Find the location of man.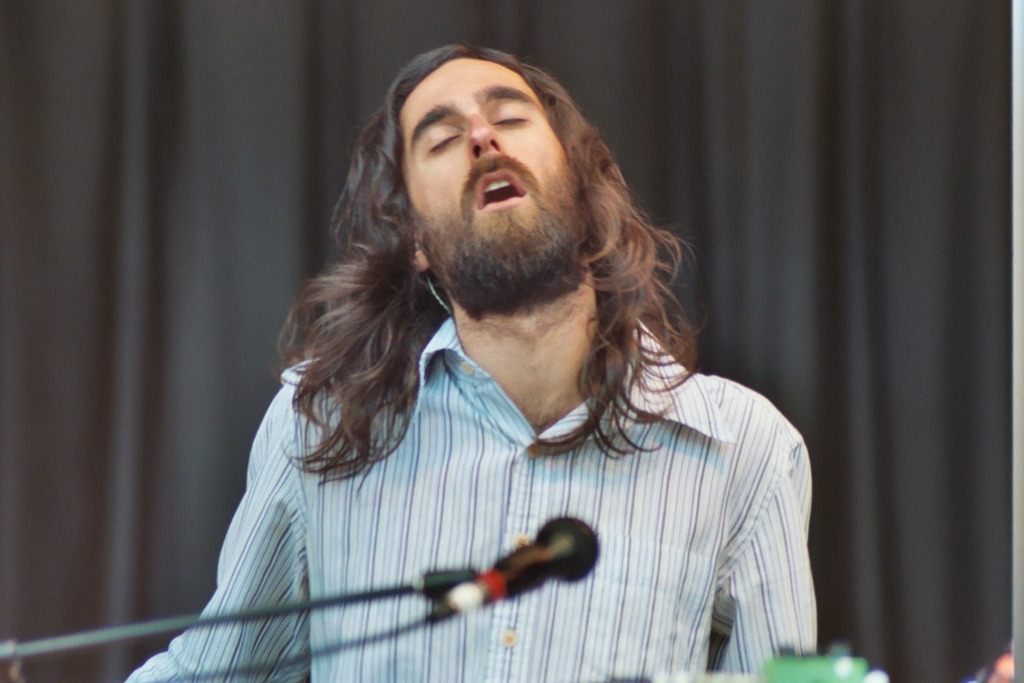
Location: {"left": 174, "top": 31, "right": 837, "bottom": 645}.
